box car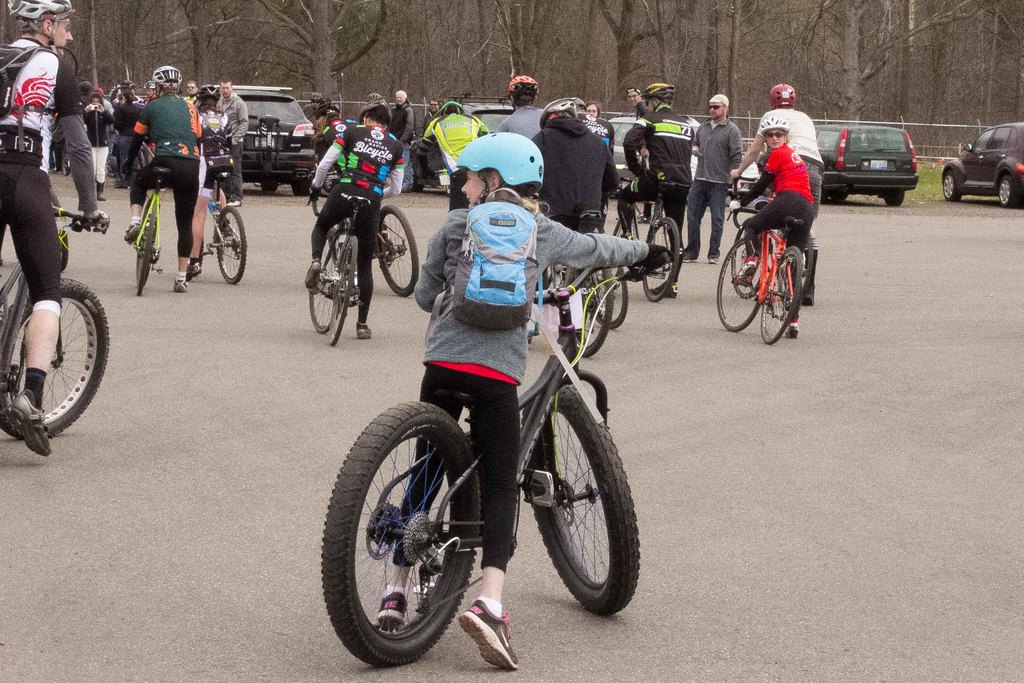
[813,122,920,203]
